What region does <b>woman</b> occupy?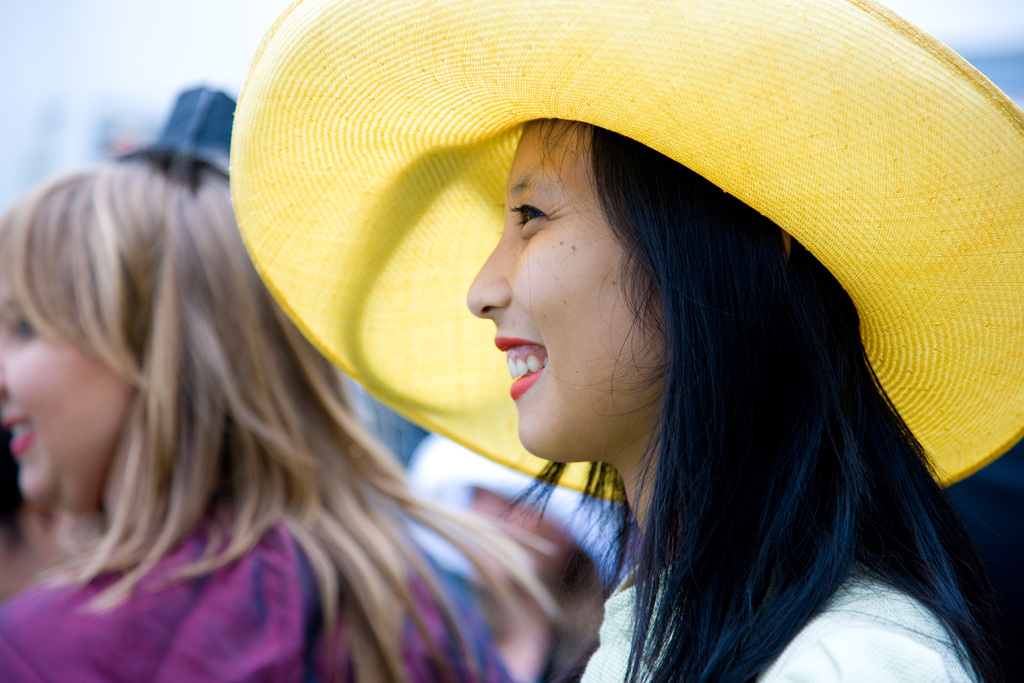
{"left": 0, "top": 145, "right": 563, "bottom": 682}.
